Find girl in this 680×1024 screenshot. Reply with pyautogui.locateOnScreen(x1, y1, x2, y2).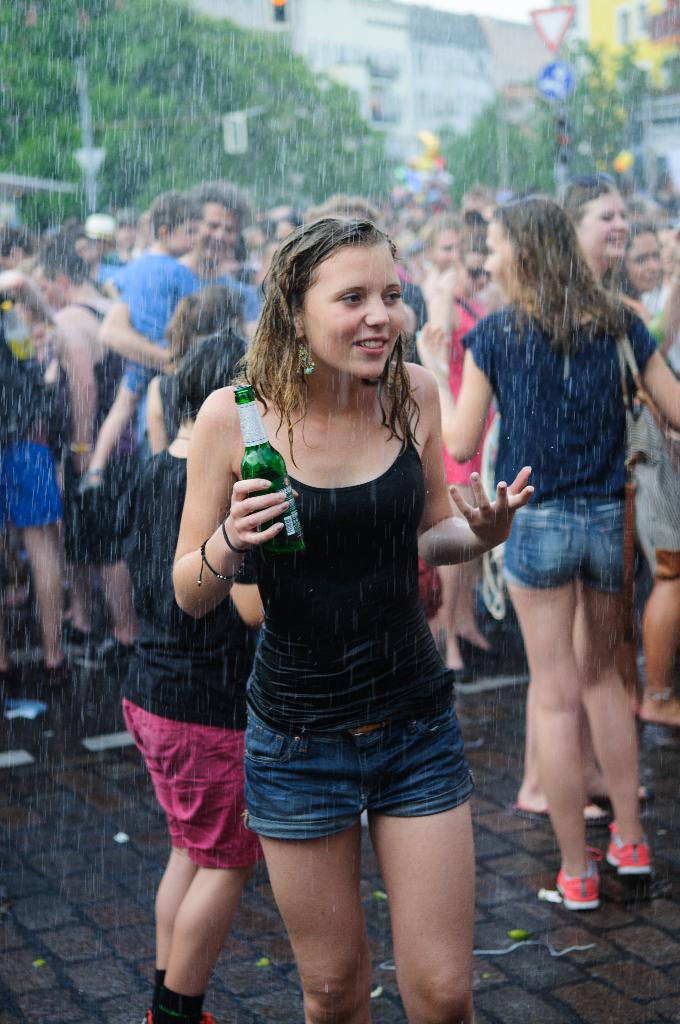
pyautogui.locateOnScreen(512, 176, 655, 822).
